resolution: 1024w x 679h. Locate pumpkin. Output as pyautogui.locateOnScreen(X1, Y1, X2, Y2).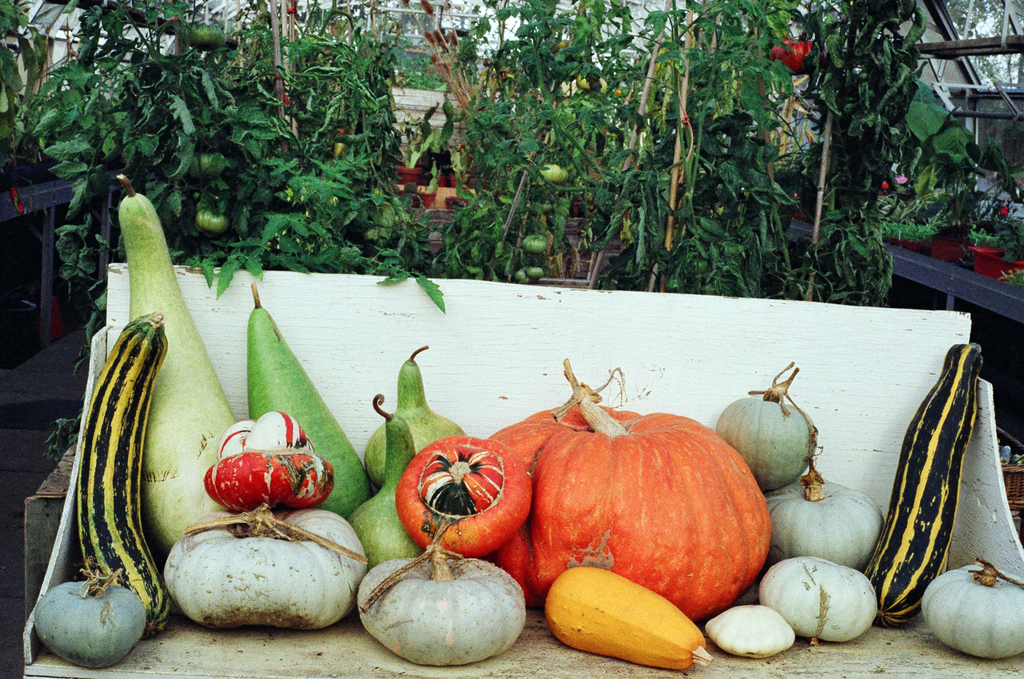
pyautogui.locateOnScreen(72, 312, 174, 639).
